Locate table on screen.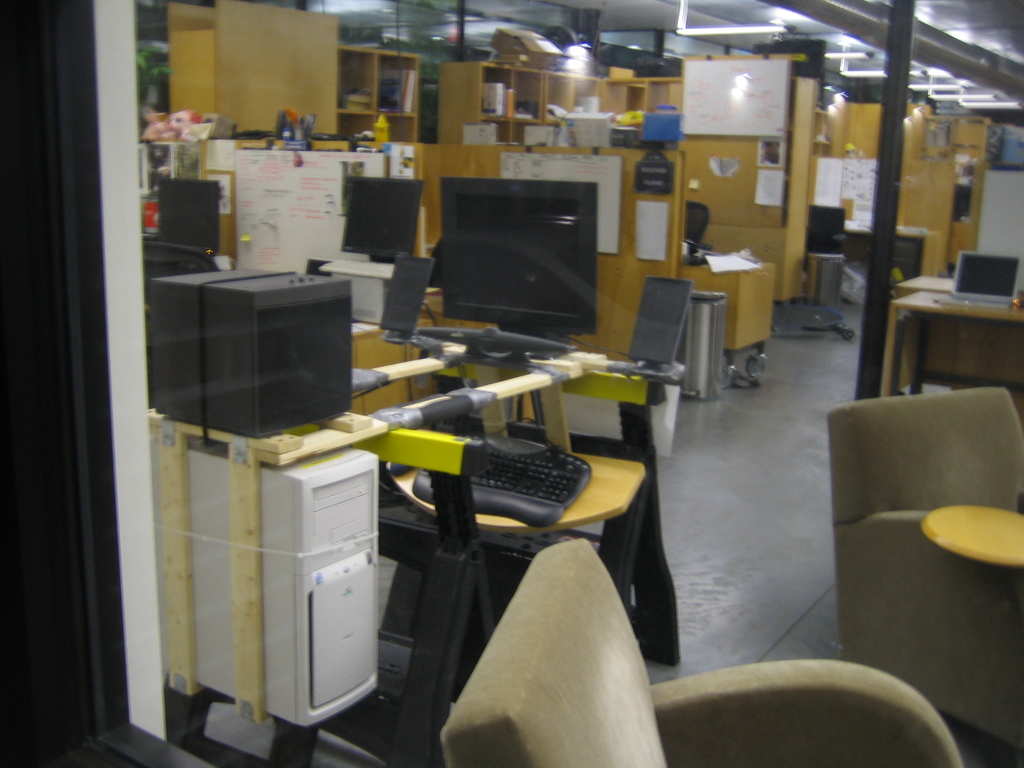
On screen at <region>884, 266, 969, 304</region>.
